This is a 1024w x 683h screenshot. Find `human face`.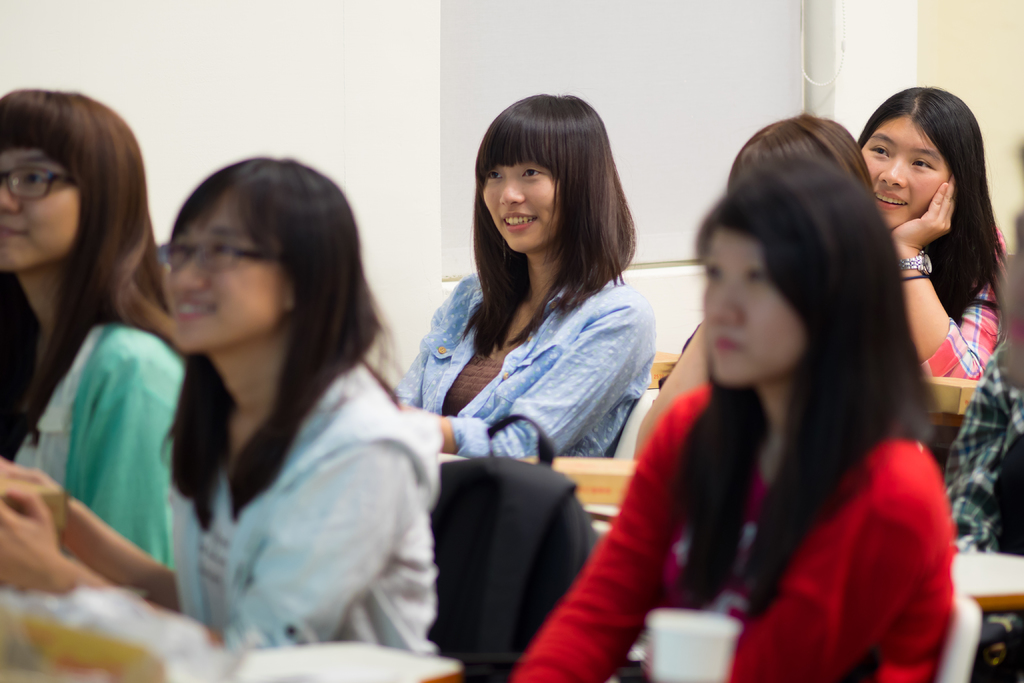
Bounding box: (left=859, top=111, right=936, bottom=227).
